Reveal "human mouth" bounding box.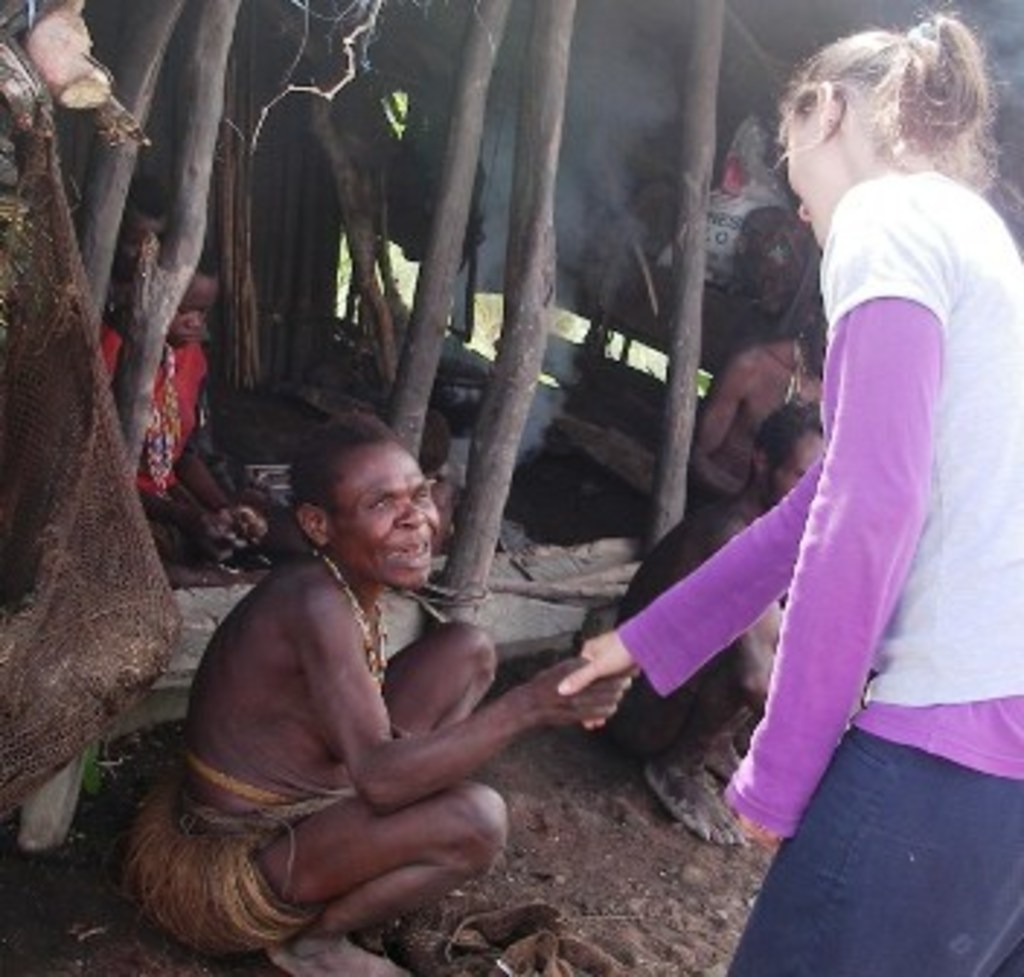
Revealed: select_region(381, 532, 433, 567).
